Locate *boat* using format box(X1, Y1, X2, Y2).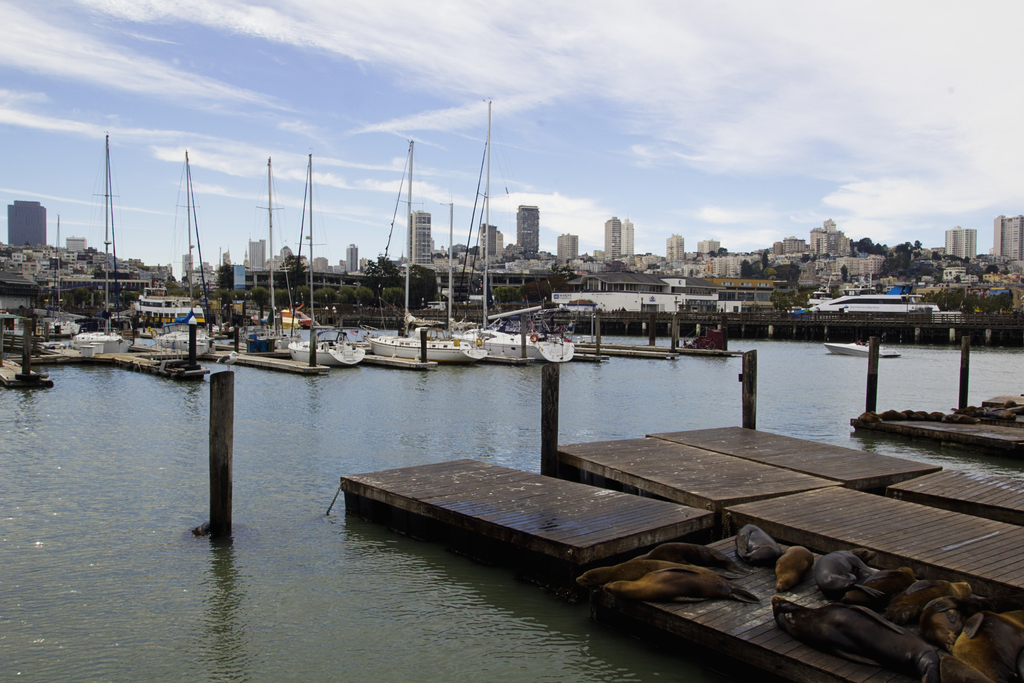
box(449, 102, 577, 363).
